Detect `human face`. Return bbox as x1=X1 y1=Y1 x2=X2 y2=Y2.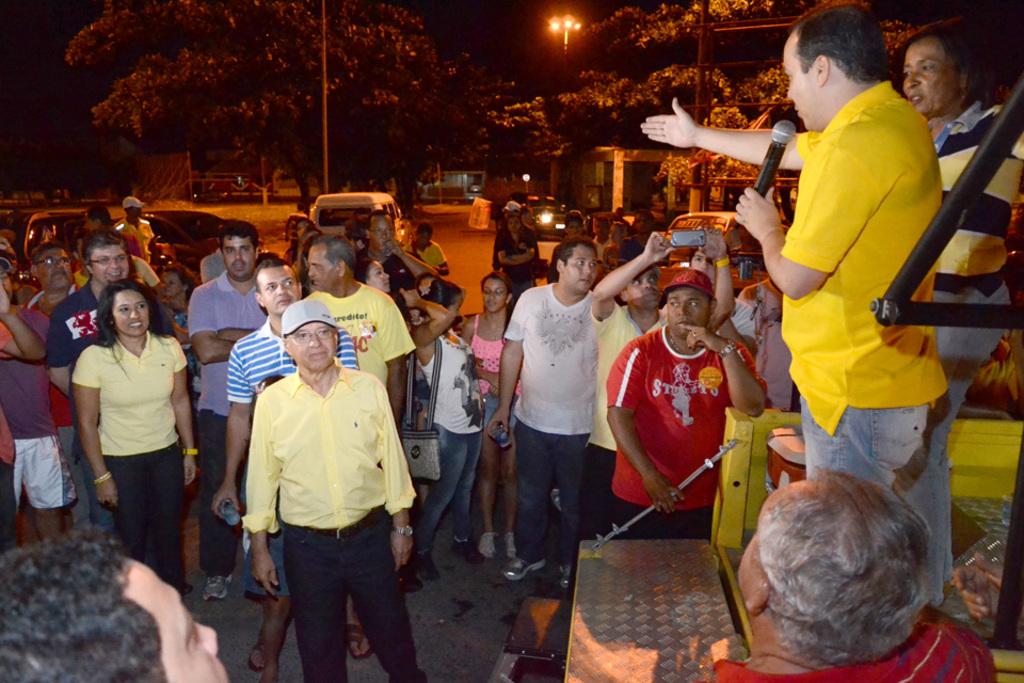
x1=33 y1=251 x2=70 y2=291.
